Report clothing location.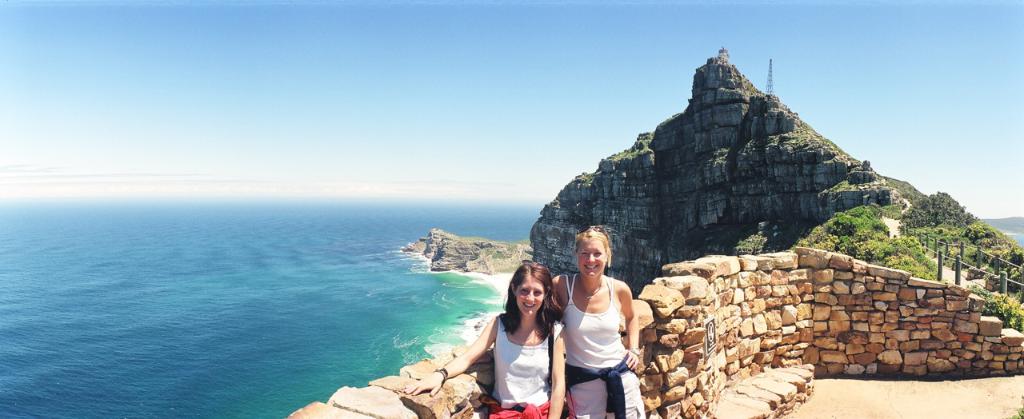
Report: box=[561, 274, 646, 418].
